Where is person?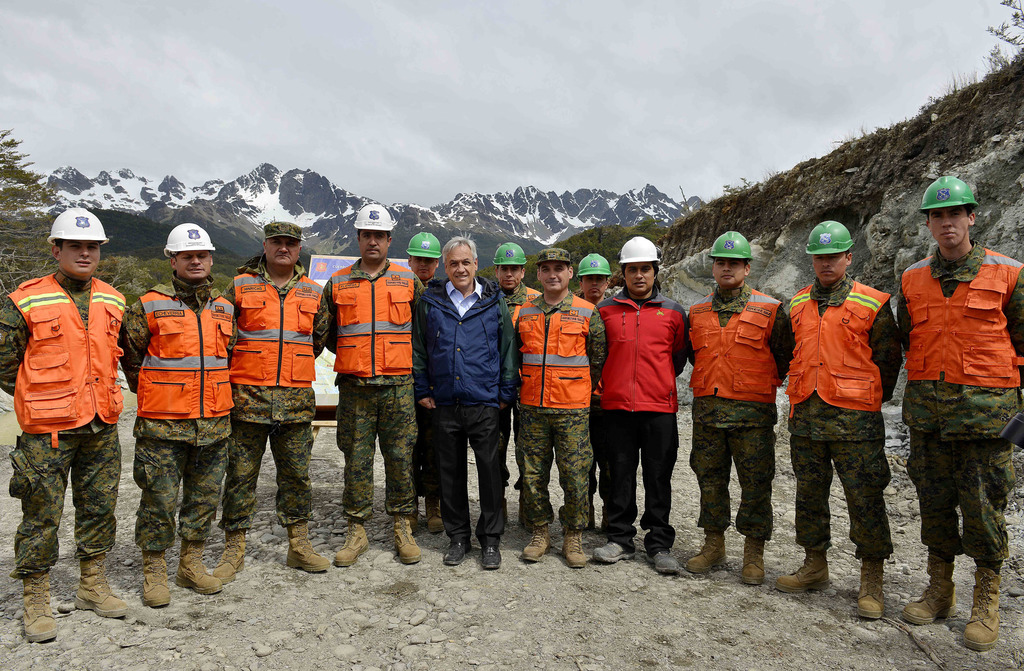
322:205:413:566.
